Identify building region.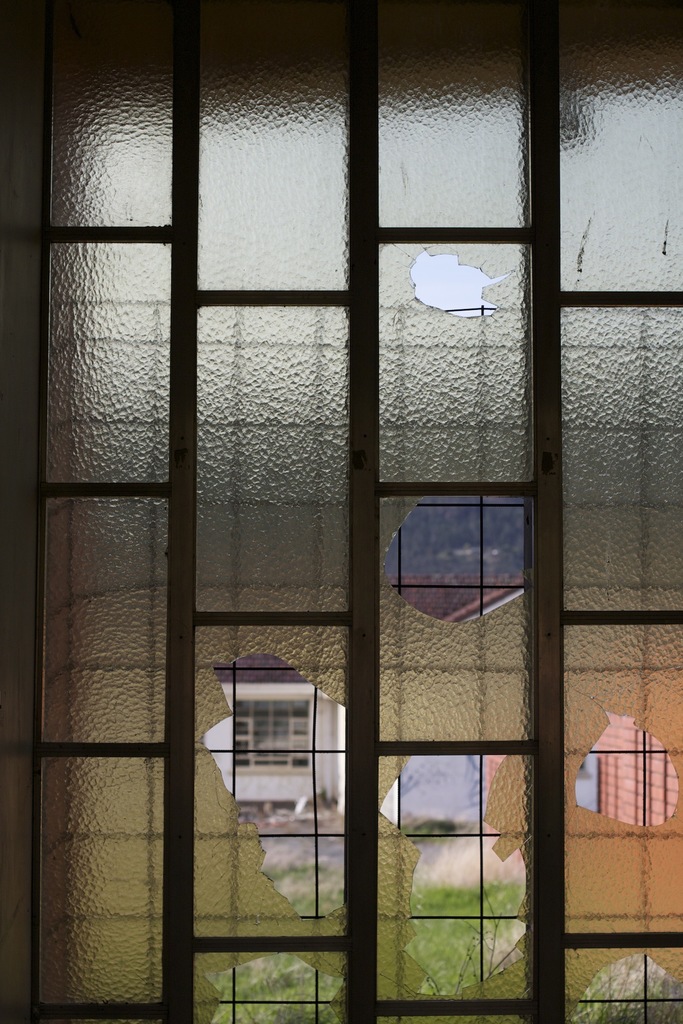
Region: Rect(0, 0, 680, 1023).
